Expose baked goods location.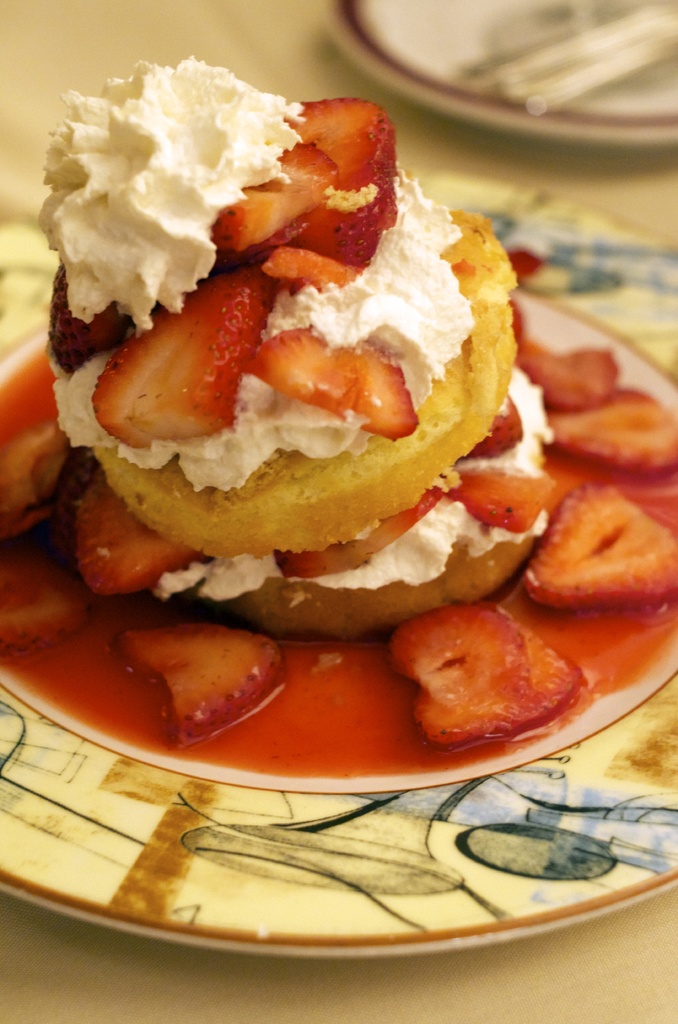
Exposed at {"x1": 25, "y1": 92, "x2": 554, "y2": 652}.
